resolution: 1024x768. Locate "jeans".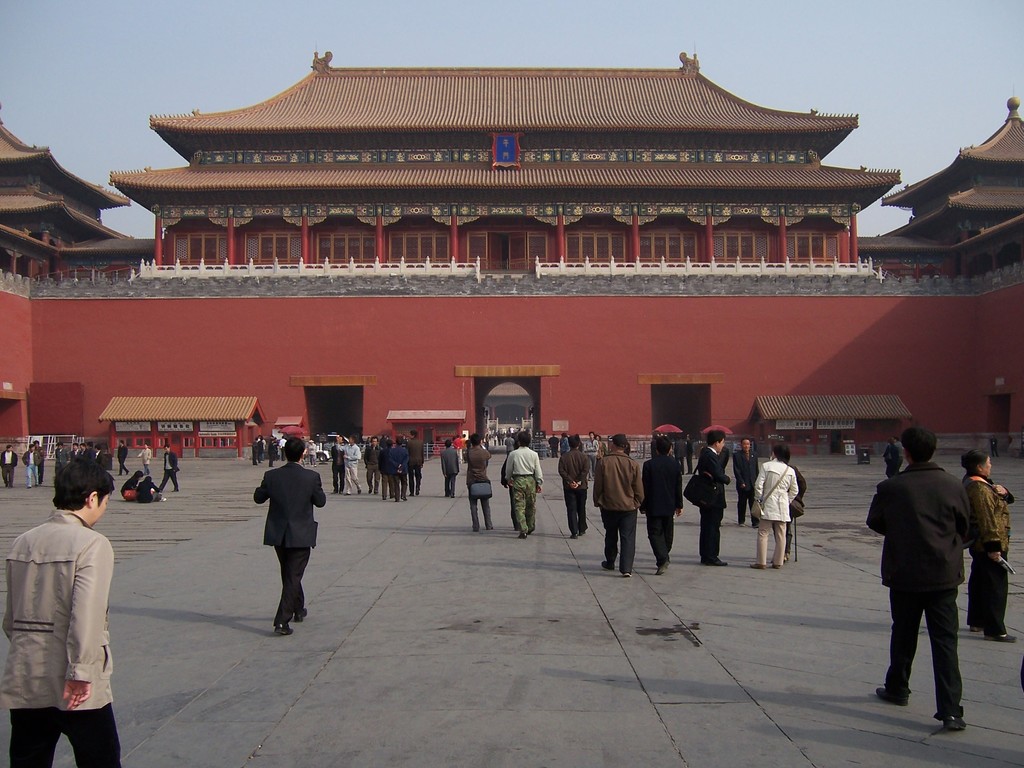
x1=264, y1=455, x2=273, y2=471.
